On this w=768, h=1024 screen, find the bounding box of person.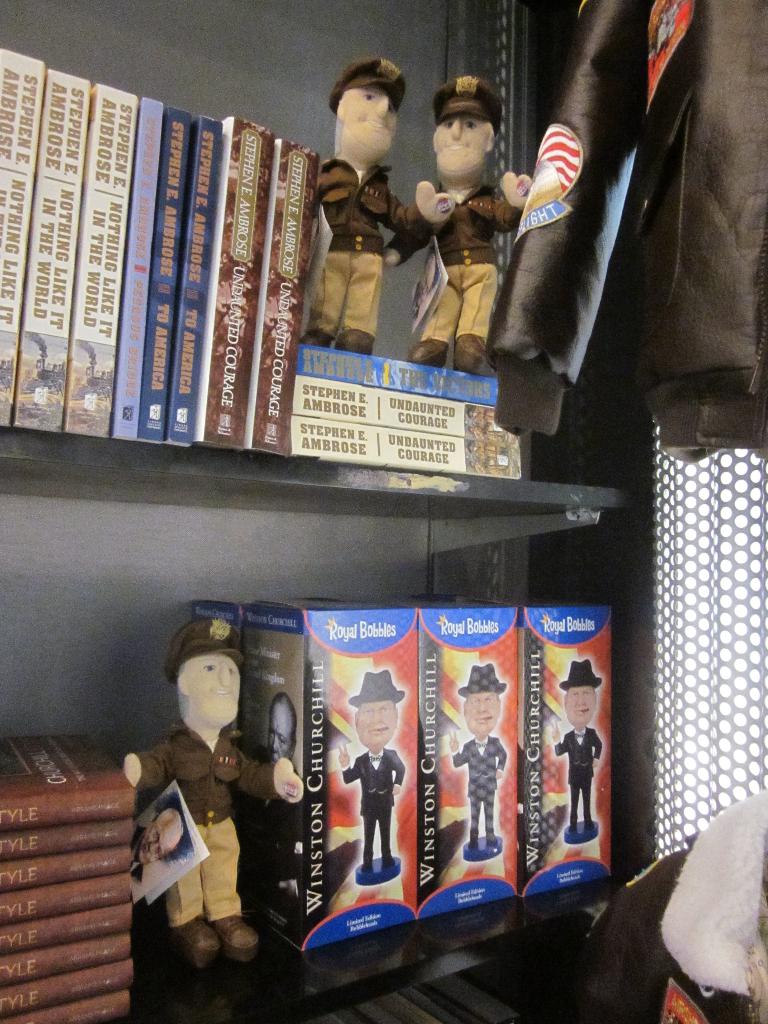
Bounding box: locate(446, 660, 513, 851).
